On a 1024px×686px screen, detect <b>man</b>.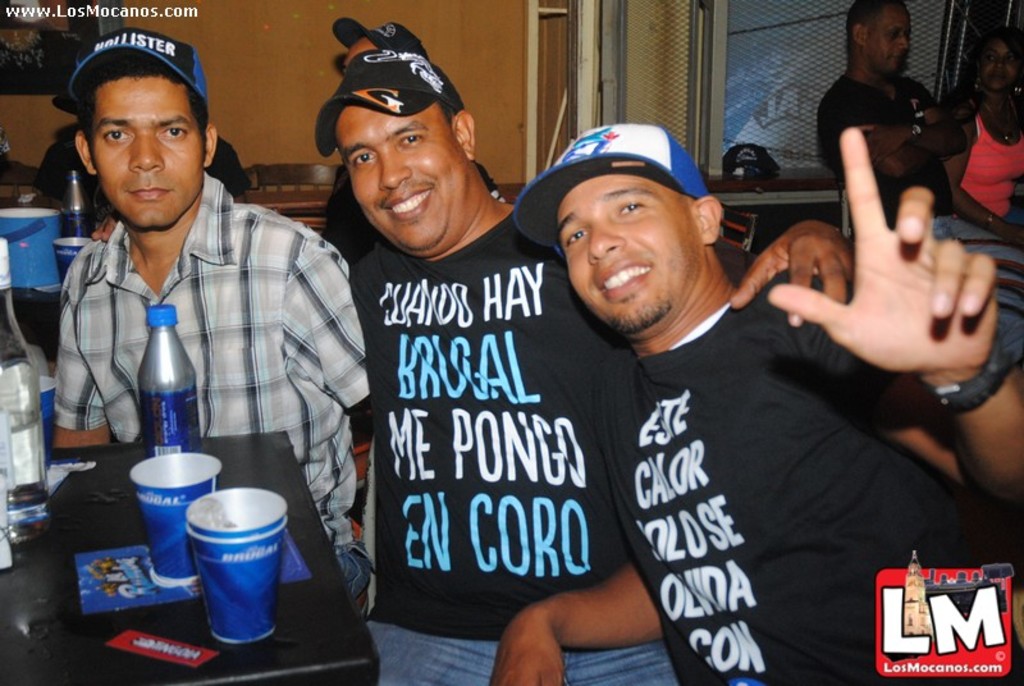
locate(333, 23, 503, 262).
